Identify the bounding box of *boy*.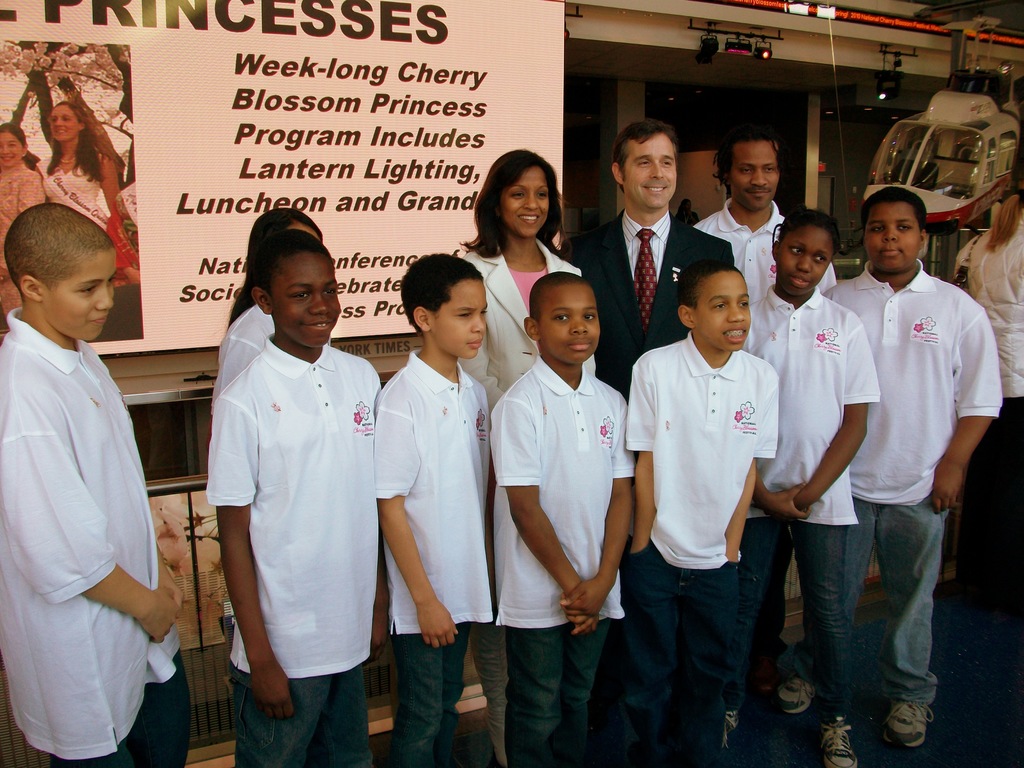
{"left": 744, "top": 214, "right": 882, "bottom": 762}.
